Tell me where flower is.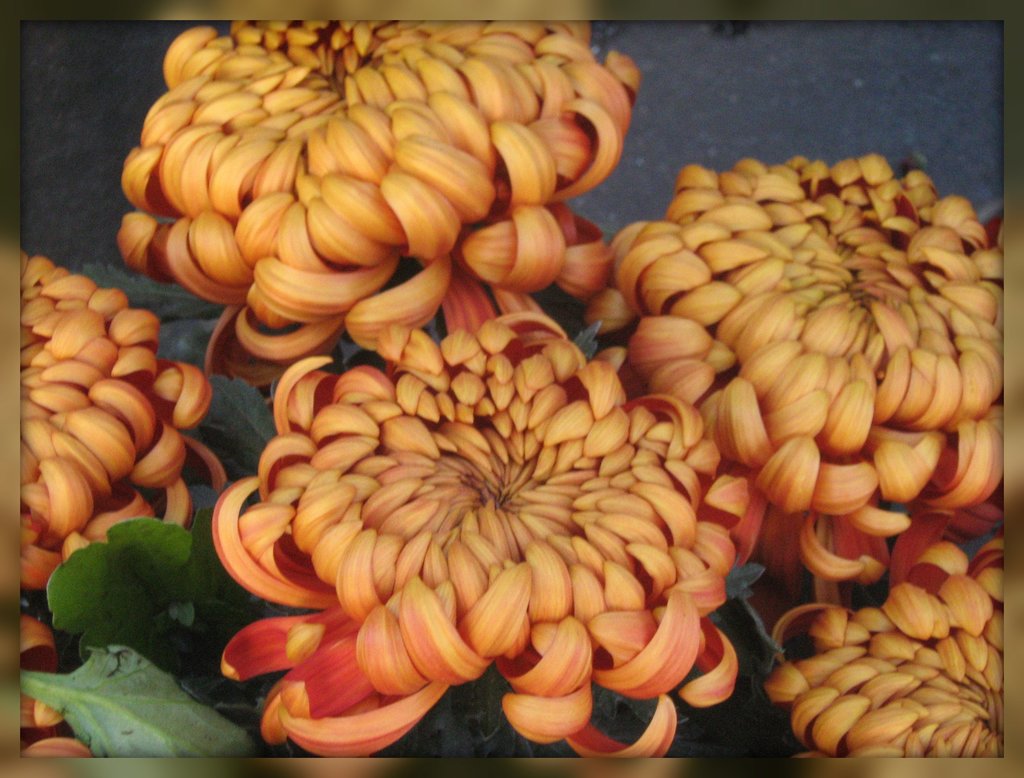
flower is at bbox(223, 312, 744, 745).
